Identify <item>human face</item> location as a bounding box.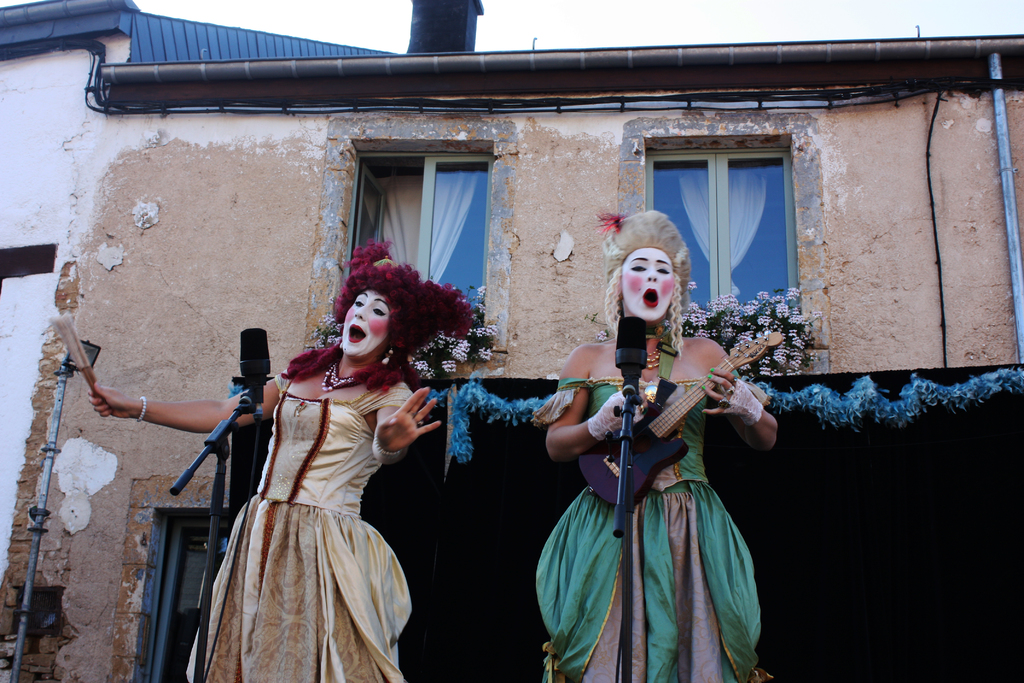
[622, 248, 673, 327].
